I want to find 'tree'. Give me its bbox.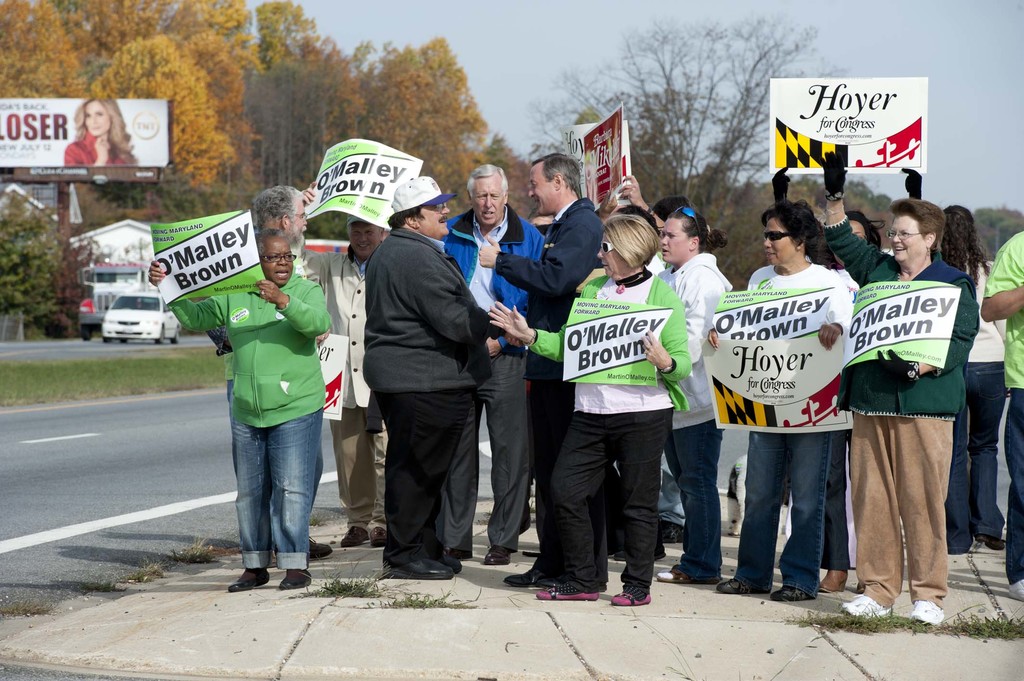
crop(67, 0, 170, 60).
